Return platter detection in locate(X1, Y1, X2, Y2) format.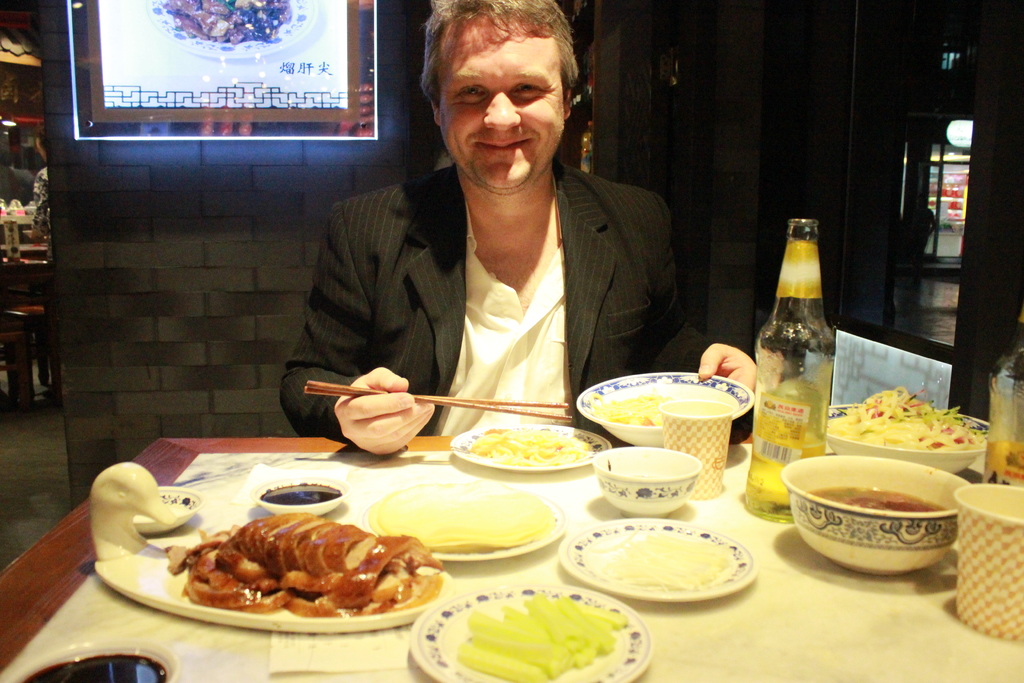
locate(409, 584, 650, 682).
